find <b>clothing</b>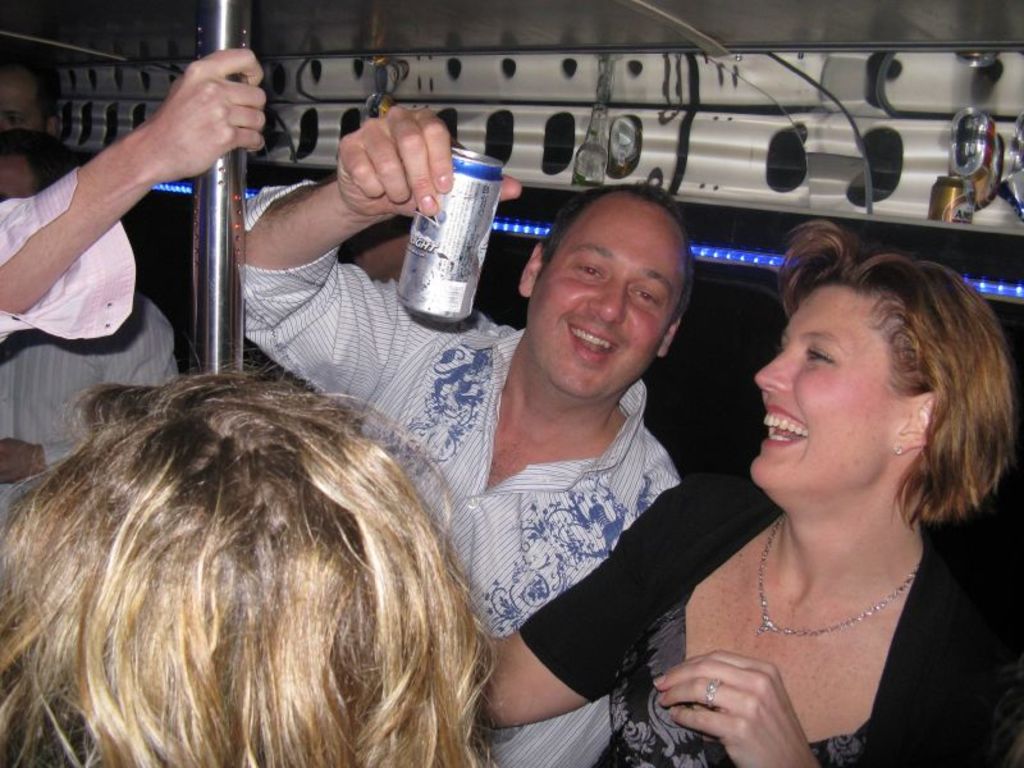
(0, 294, 184, 521)
